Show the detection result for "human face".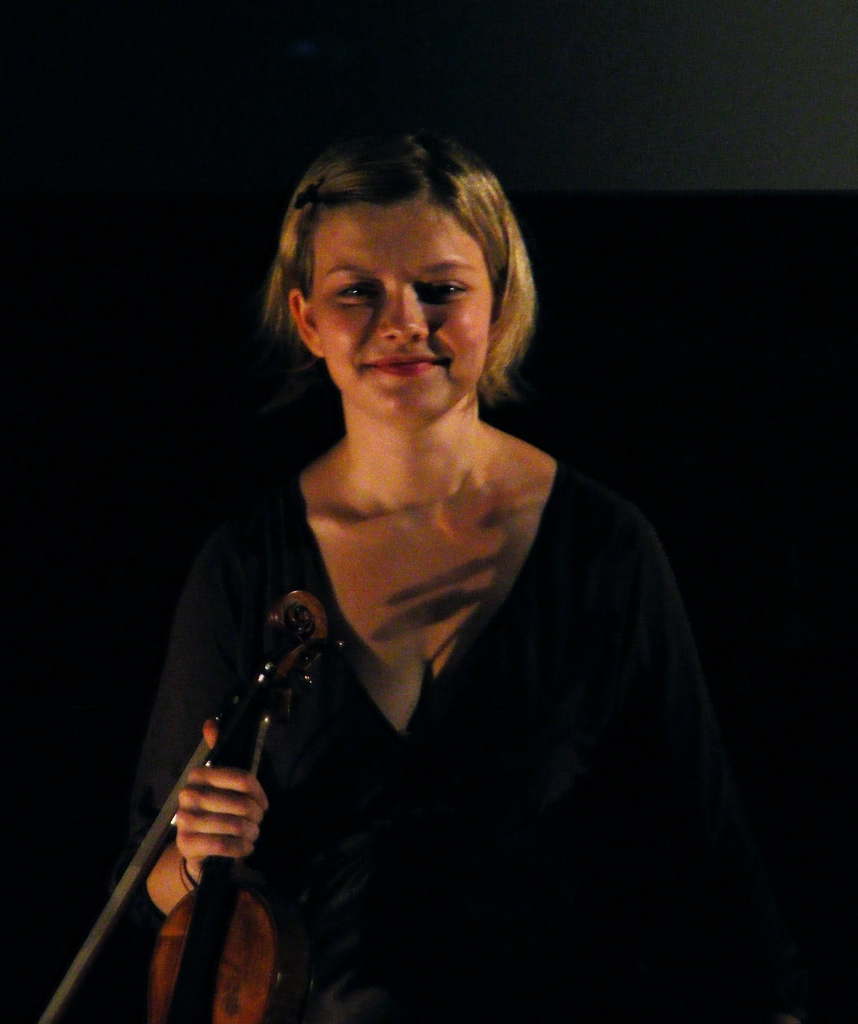
l=298, t=195, r=487, b=417.
